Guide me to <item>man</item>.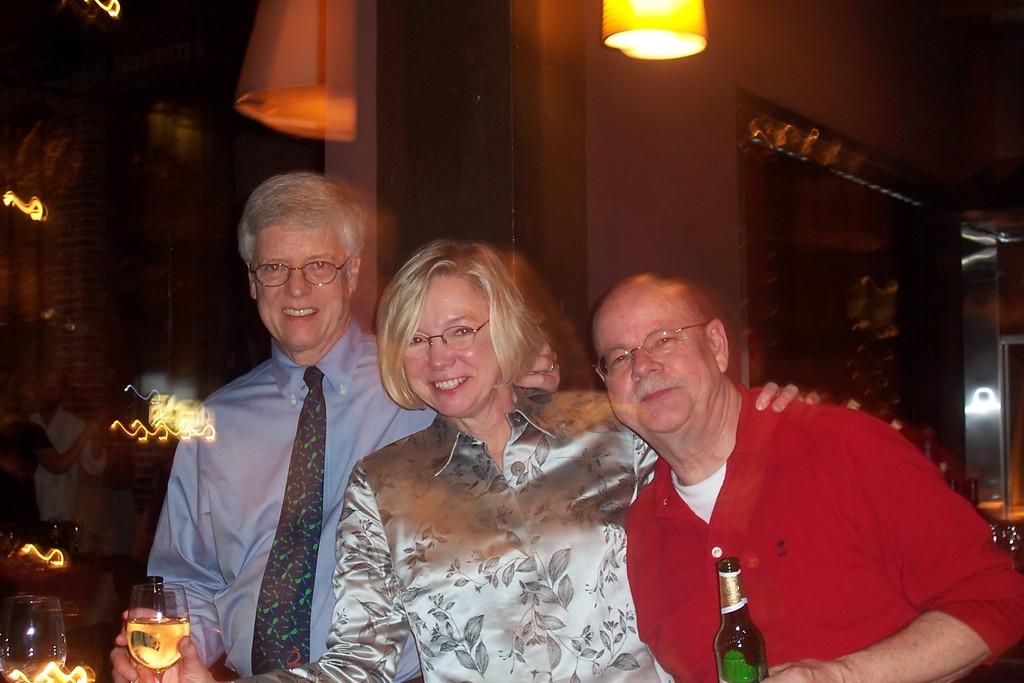
Guidance: rect(147, 173, 561, 682).
